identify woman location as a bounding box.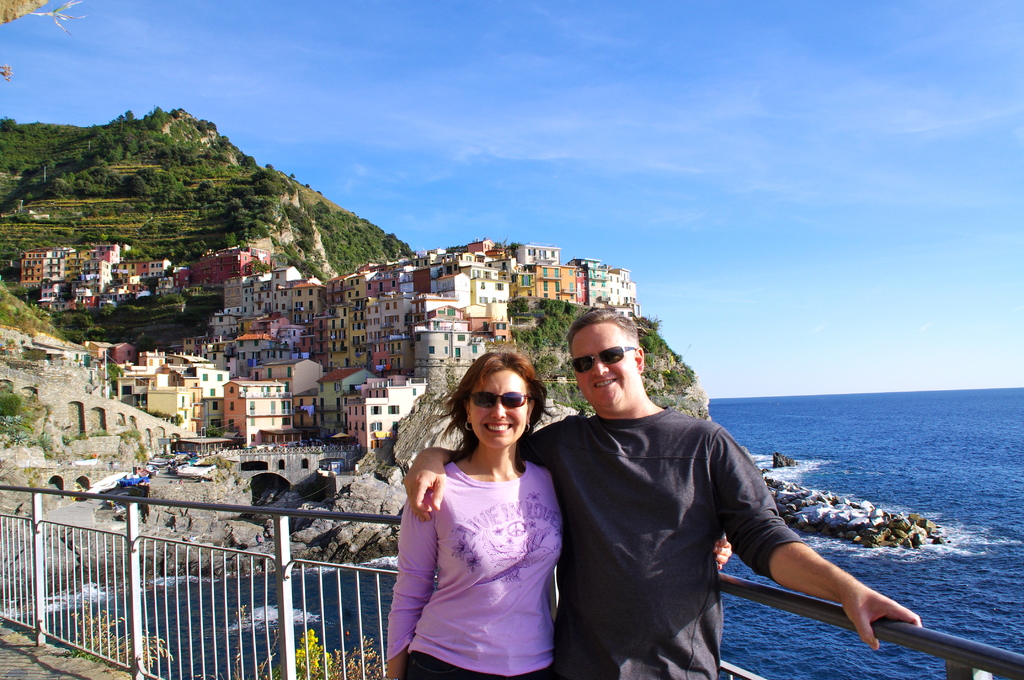
389,345,589,679.
